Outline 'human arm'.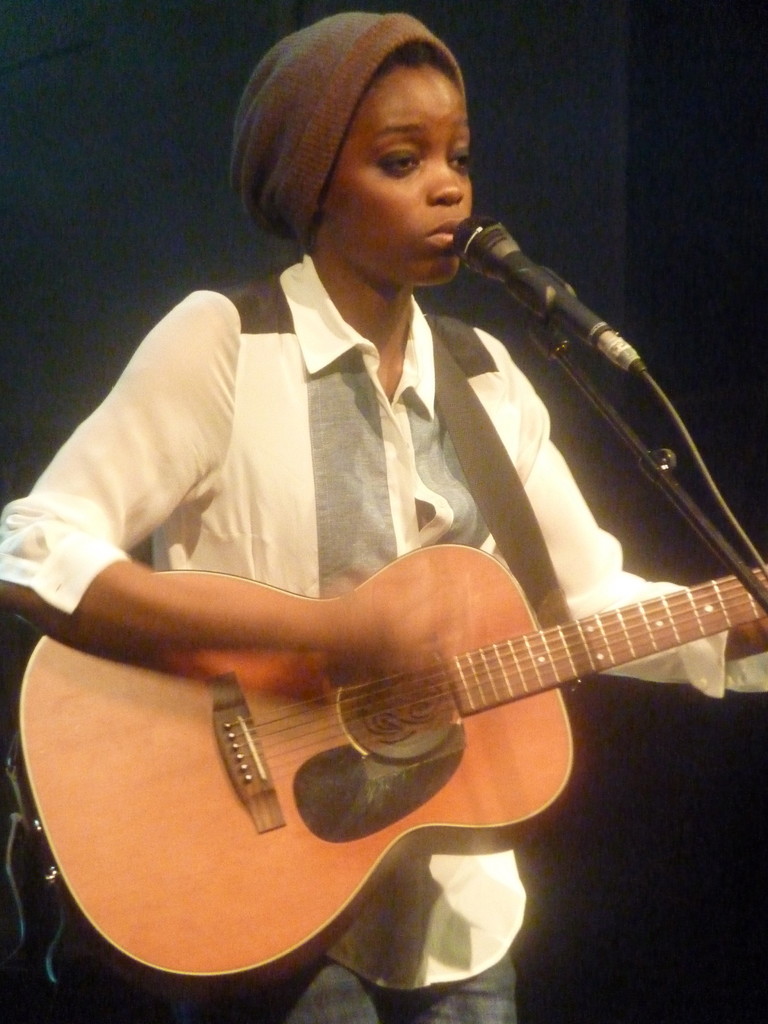
Outline: crop(523, 391, 767, 694).
